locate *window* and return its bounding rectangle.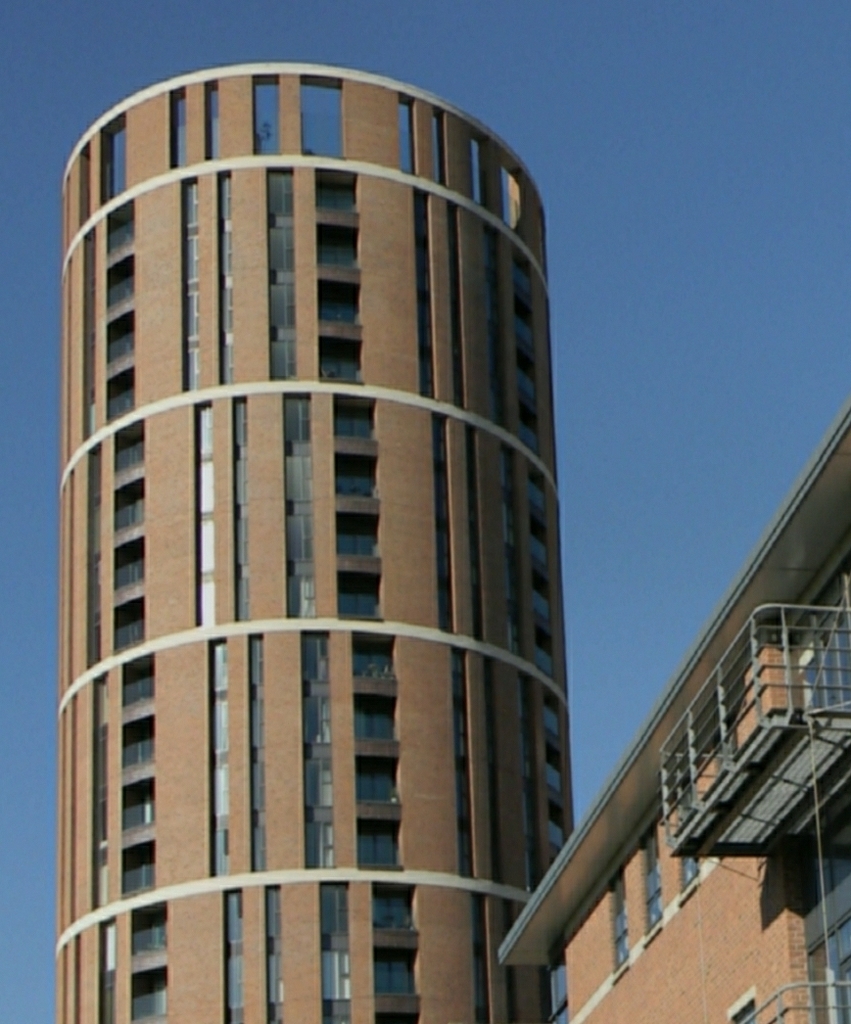
l=547, t=754, r=561, b=791.
